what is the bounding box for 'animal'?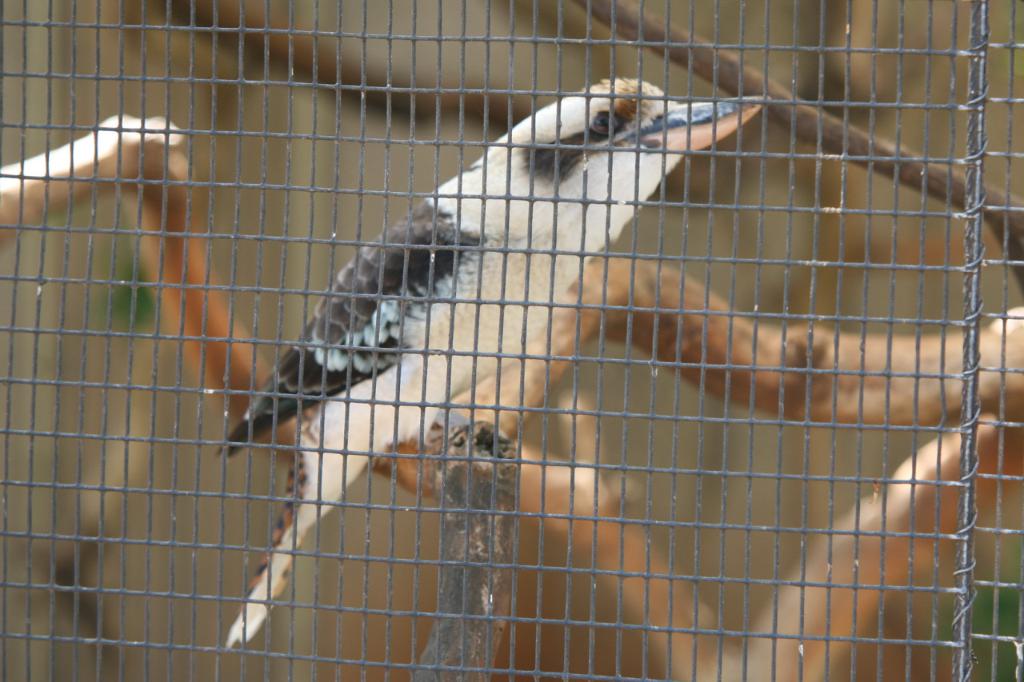
[x1=229, y1=74, x2=758, y2=655].
